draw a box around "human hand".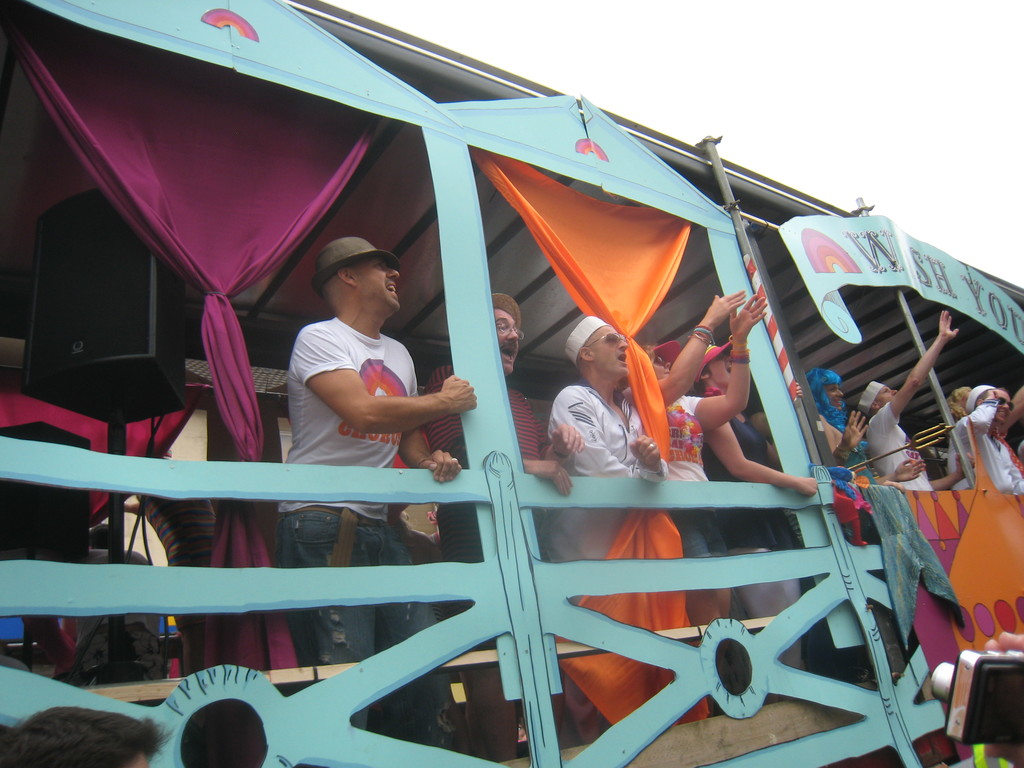
[x1=440, y1=374, x2=477, y2=414].
